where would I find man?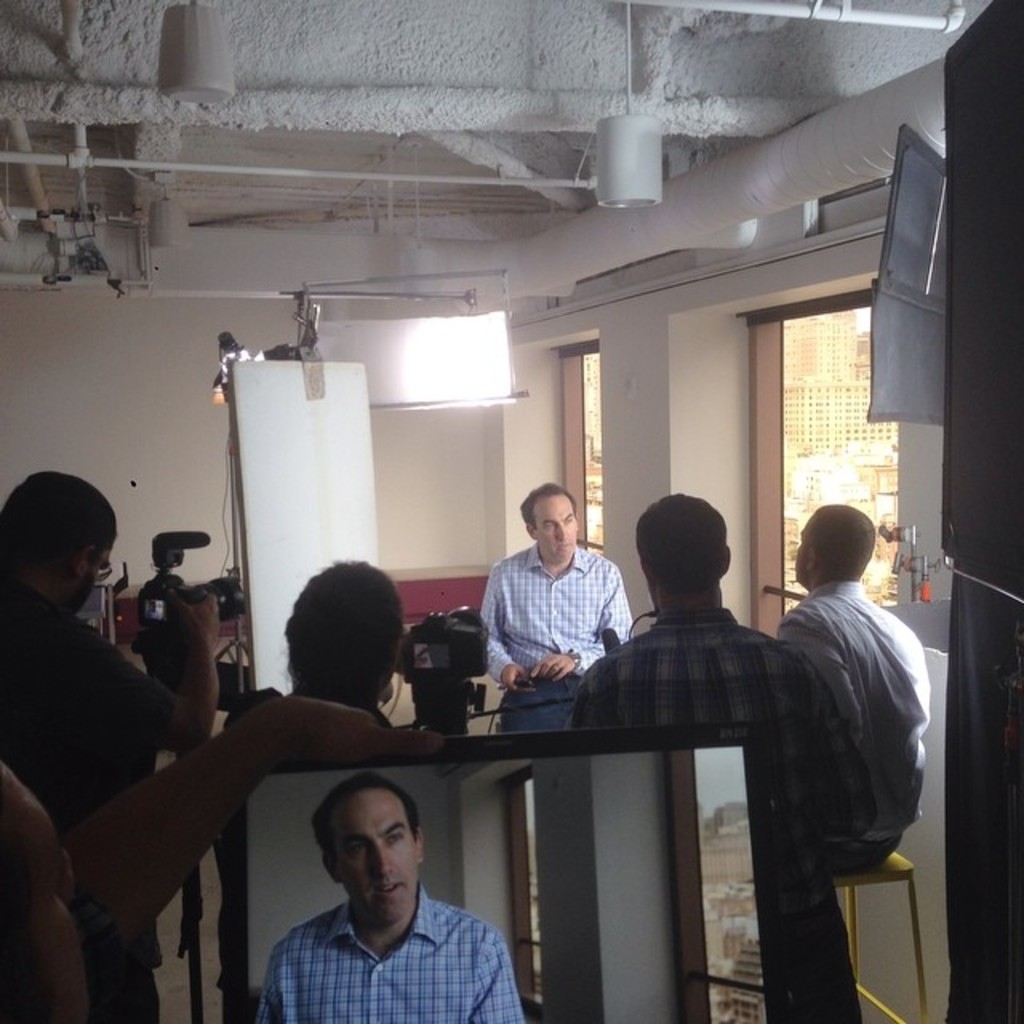
At Rect(0, 691, 448, 1022).
